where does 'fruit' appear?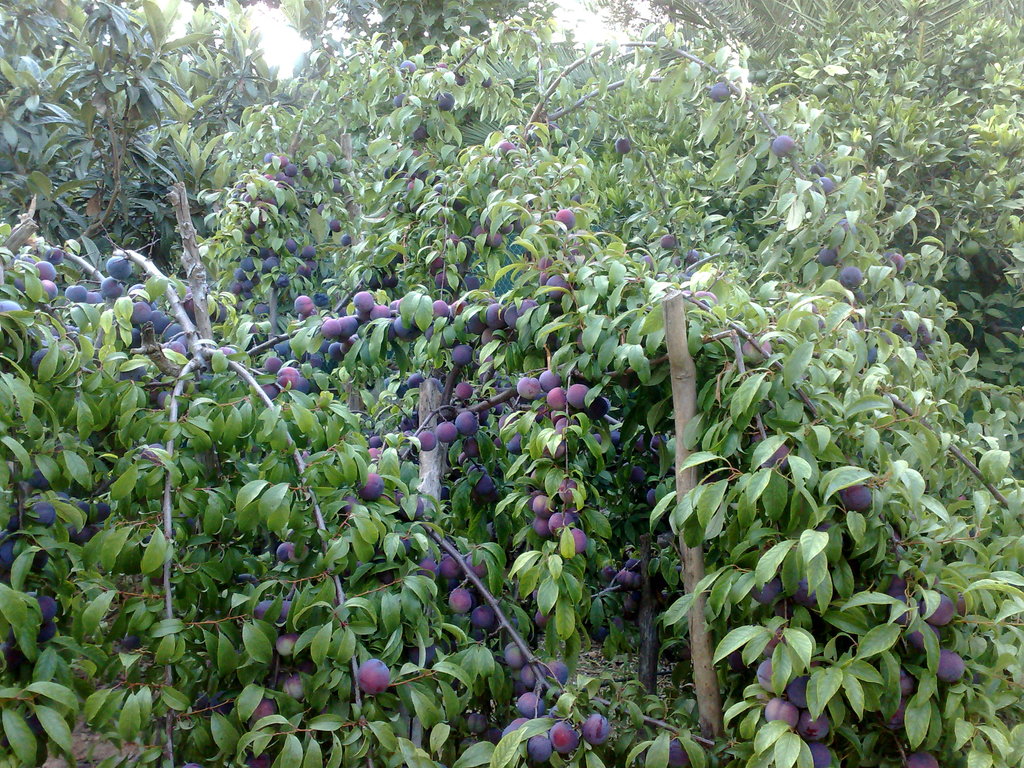
Appears at pyautogui.locateOnScreen(643, 256, 657, 269).
